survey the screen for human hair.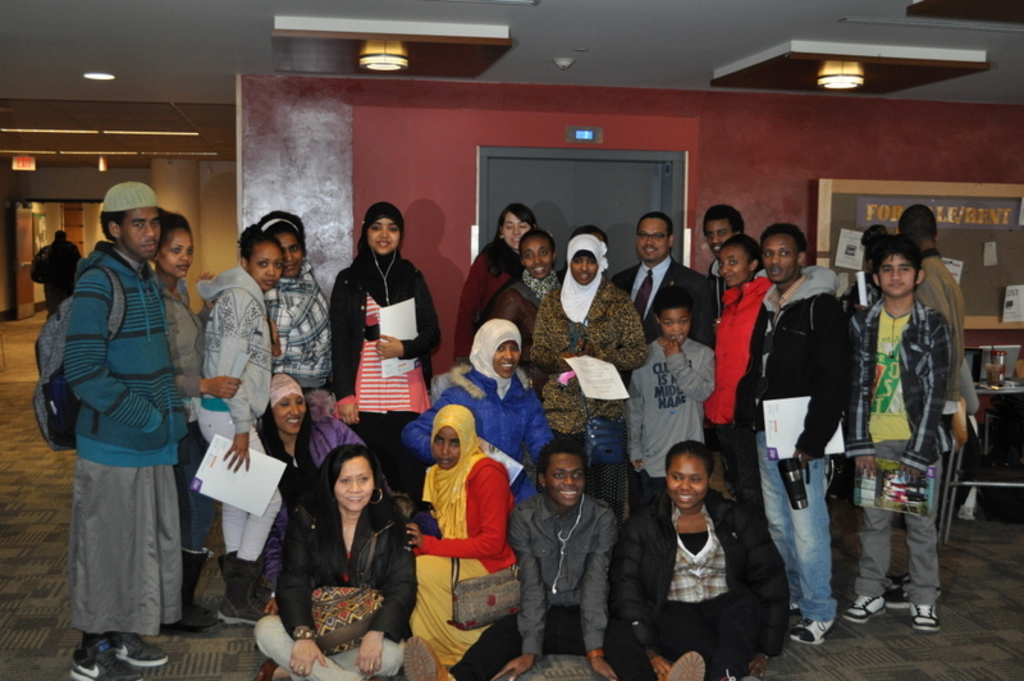
Survey found: <region>635, 211, 673, 252</region>.
